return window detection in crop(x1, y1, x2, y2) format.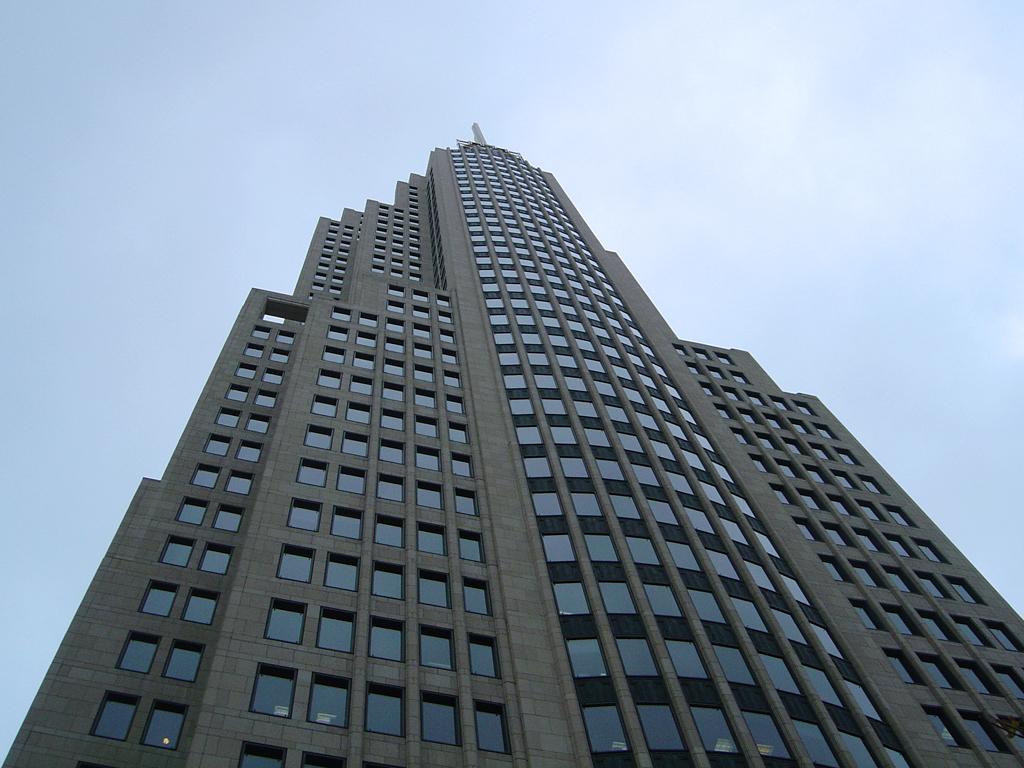
crop(593, 381, 624, 408).
